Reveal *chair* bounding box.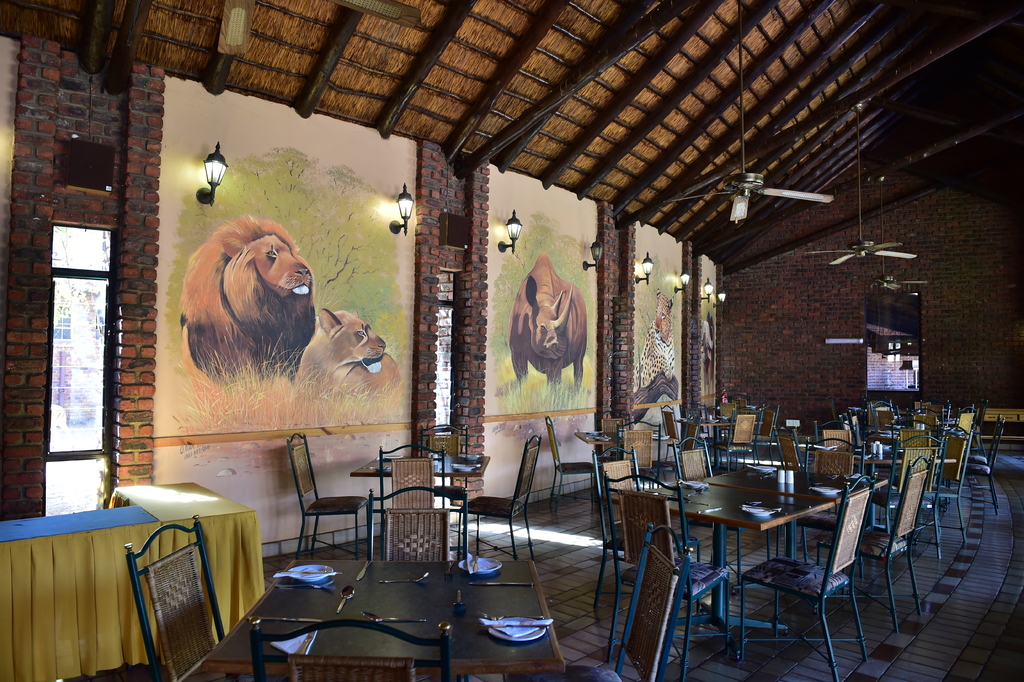
Revealed: crop(593, 409, 637, 493).
